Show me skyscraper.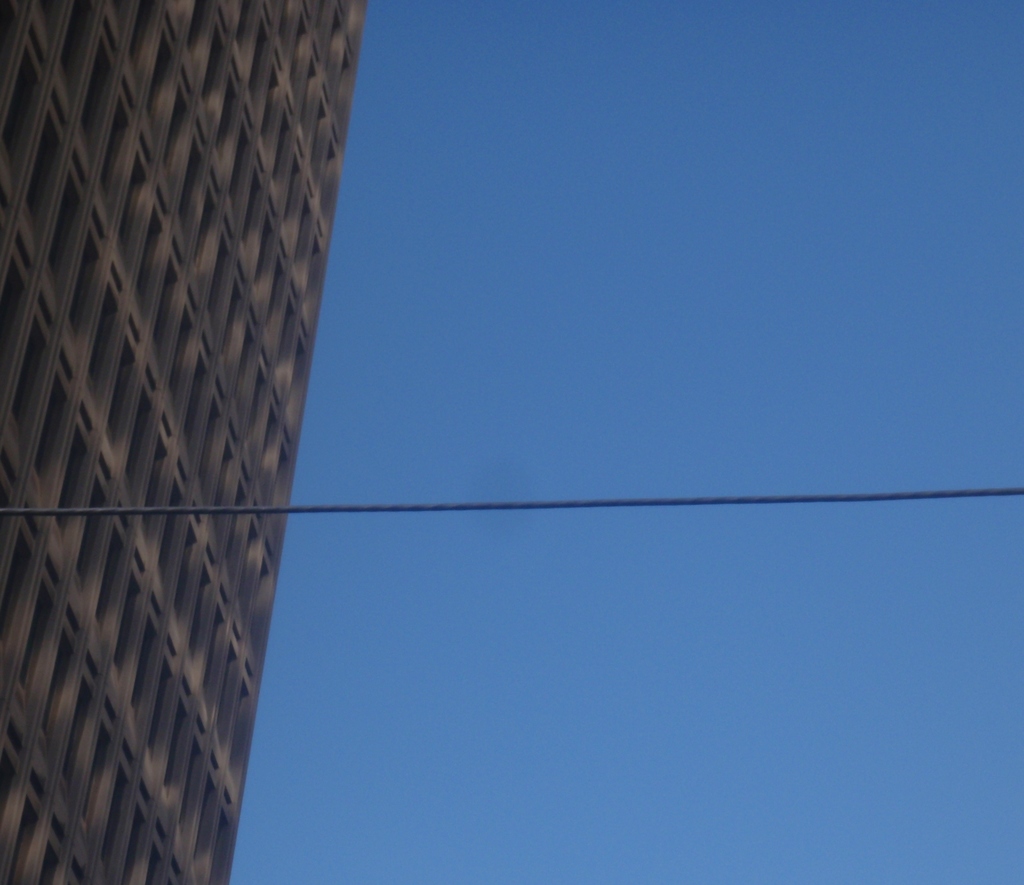
skyscraper is here: {"x1": 0, "y1": 0, "x2": 387, "y2": 884}.
